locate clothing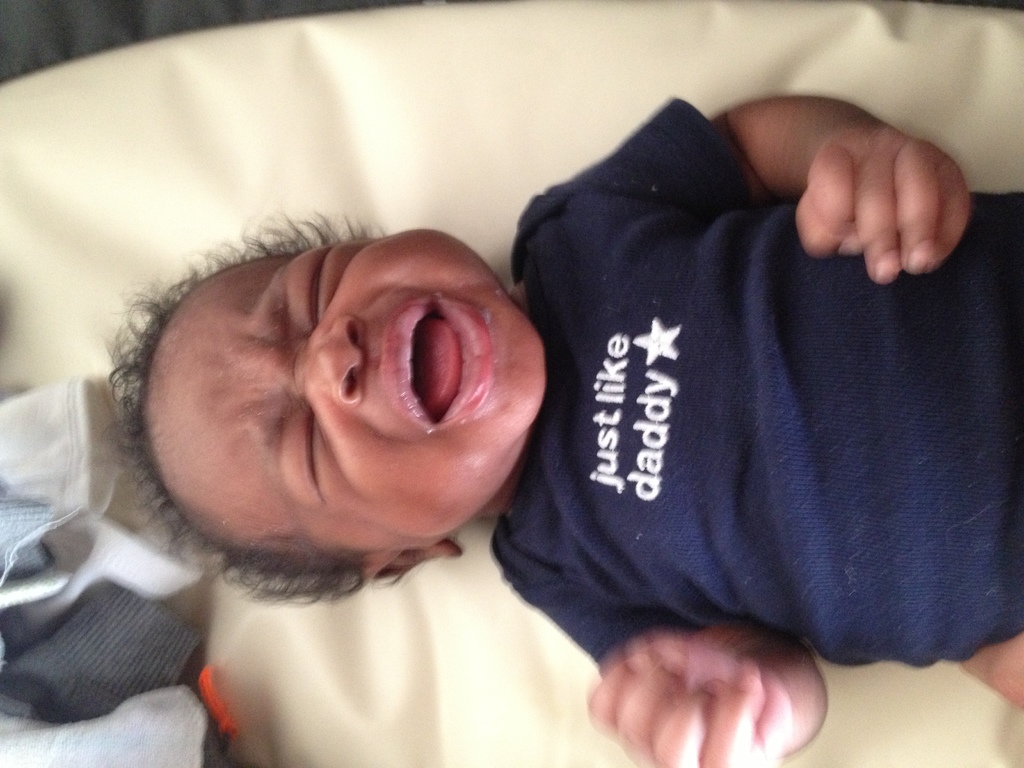
(507,72,1005,669)
